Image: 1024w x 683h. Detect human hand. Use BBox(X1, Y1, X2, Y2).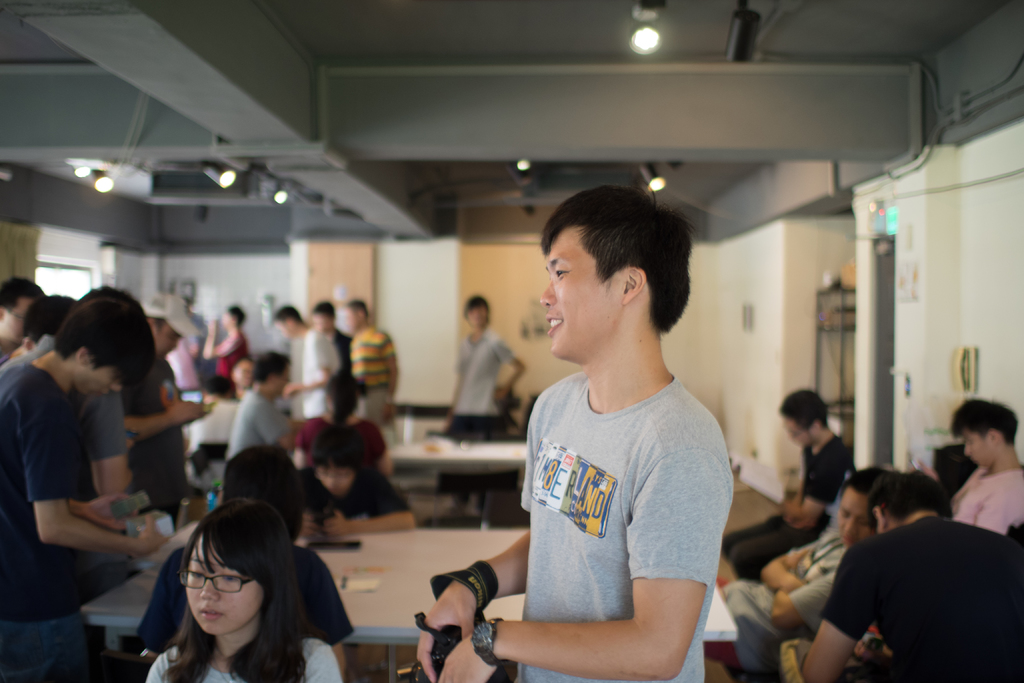
BBox(788, 516, 815, 530).
